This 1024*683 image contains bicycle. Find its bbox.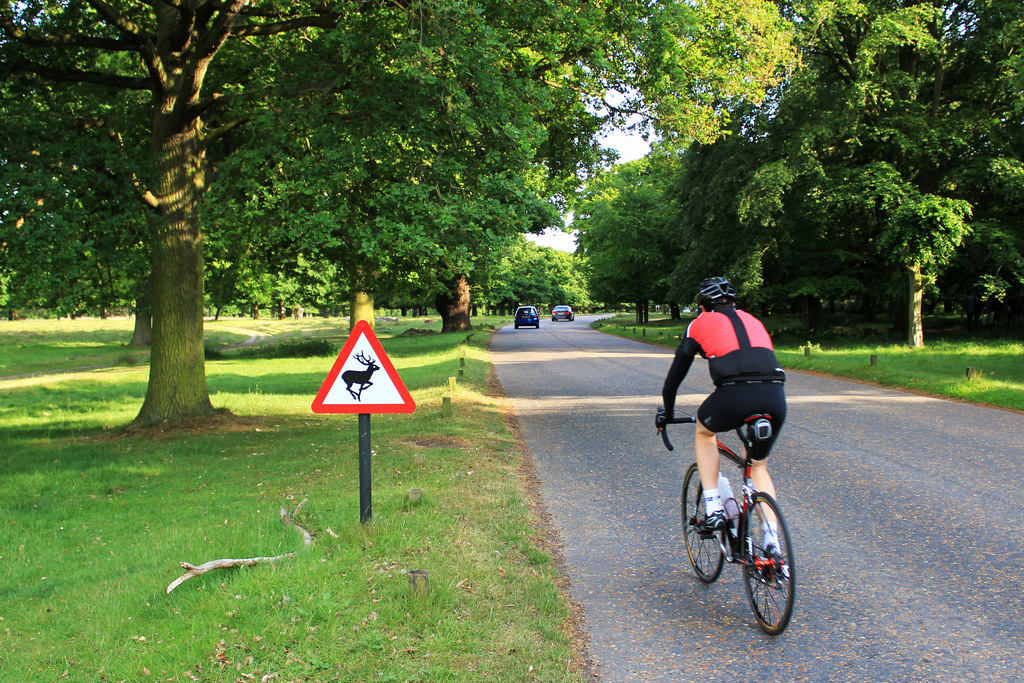
crop(675, 406, 811, 636).
